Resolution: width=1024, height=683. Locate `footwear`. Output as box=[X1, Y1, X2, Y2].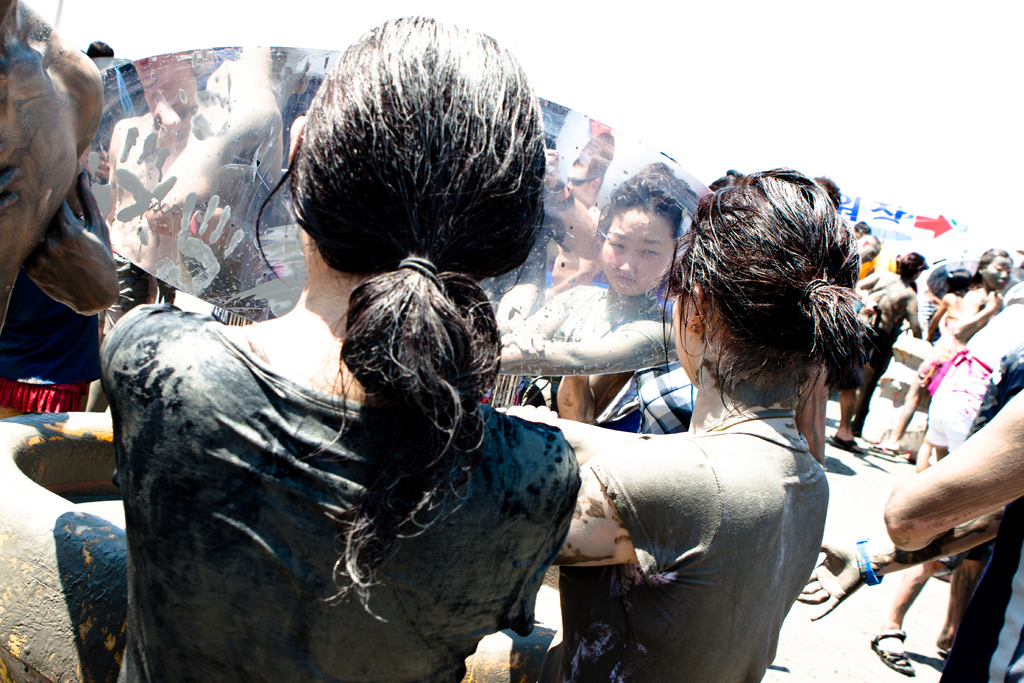
box=[871, 628, 913, 678].
